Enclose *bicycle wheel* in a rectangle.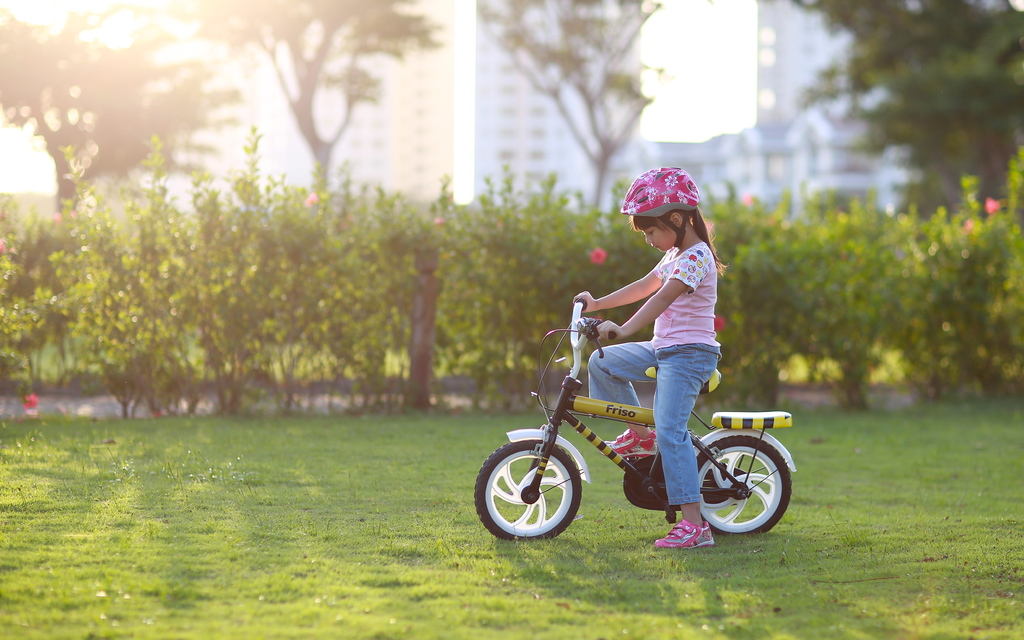
left=471, top=434, right=580, bottom=545.
